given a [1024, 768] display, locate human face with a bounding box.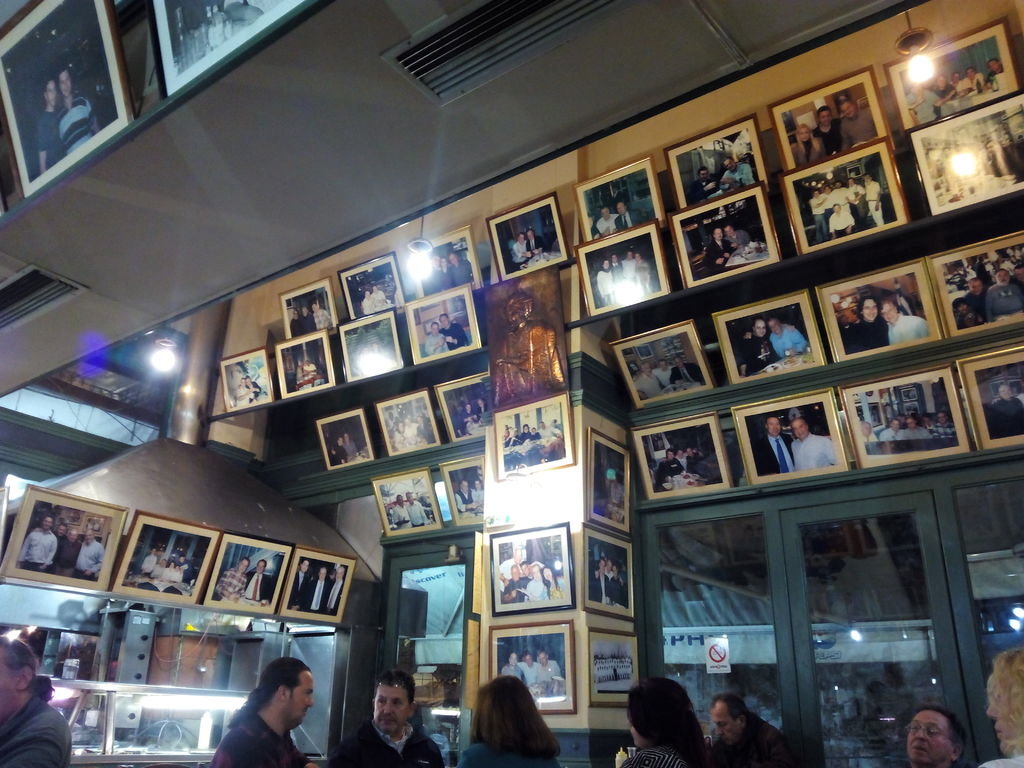
Located: 44 517 54 531.
